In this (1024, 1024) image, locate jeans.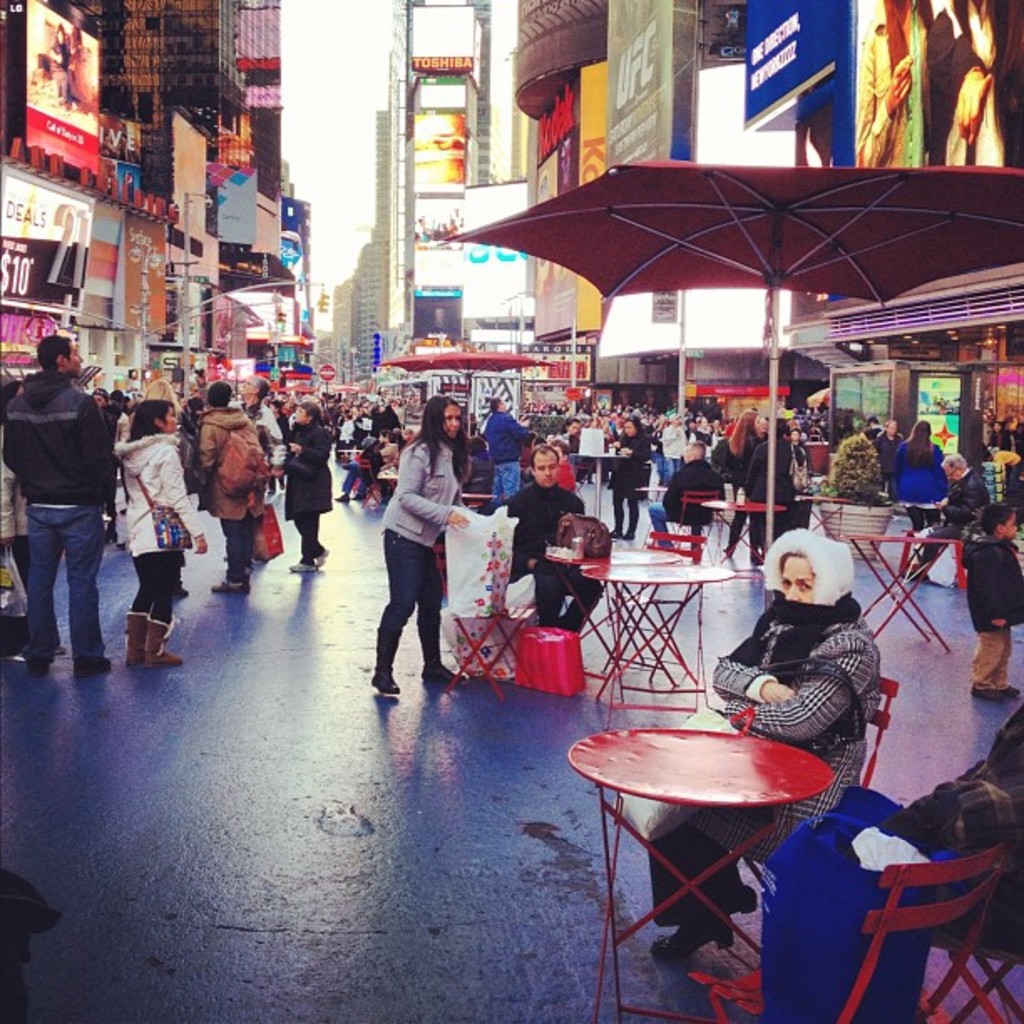
Bounding box: l=644, t=504, r=671, b=547.
